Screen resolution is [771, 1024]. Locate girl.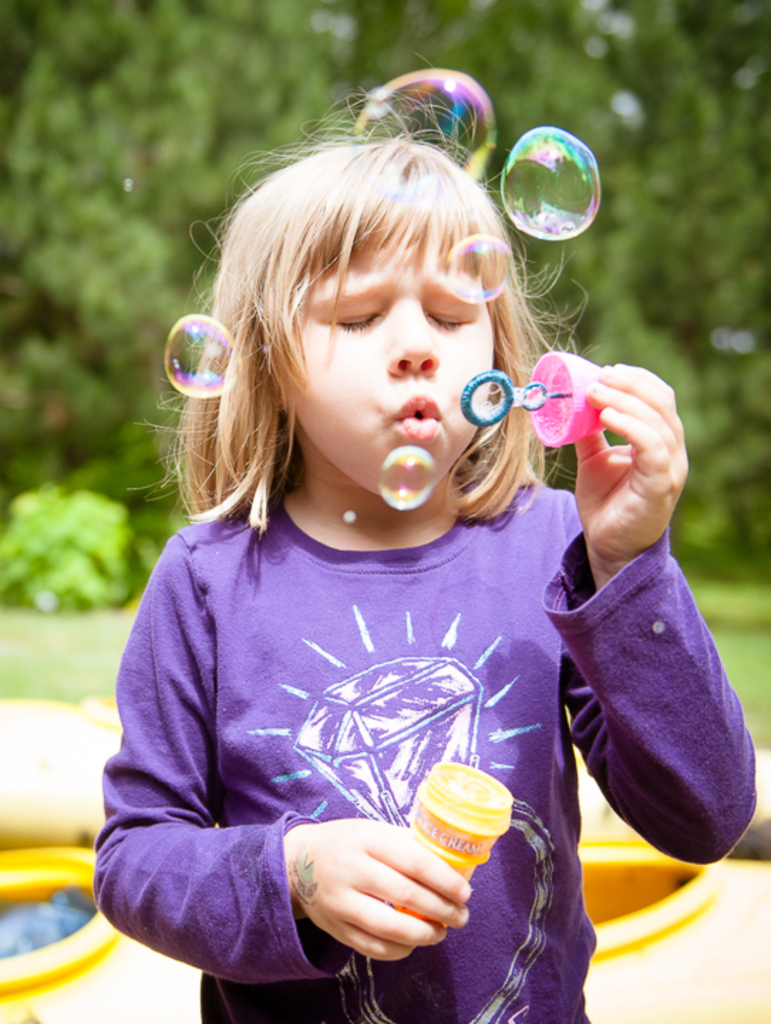
BBox(92, 105, 751, 1017).
